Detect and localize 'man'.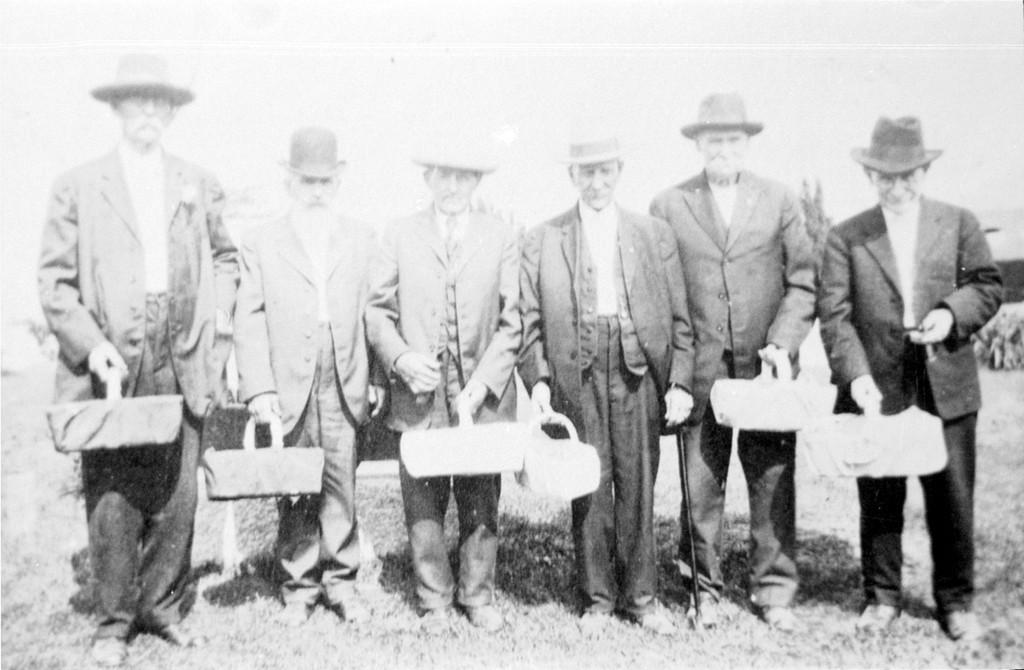
Localized at x1=360 y1=134 x2=519 y2=634.
